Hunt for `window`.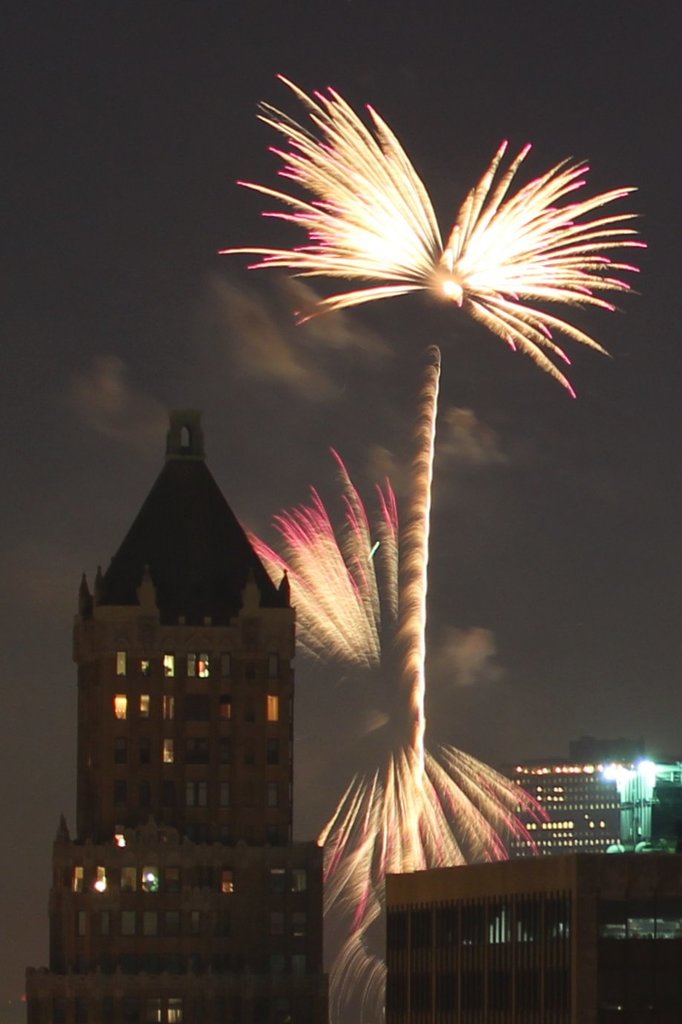
Hunted down at 78, 914, 85, 935.
